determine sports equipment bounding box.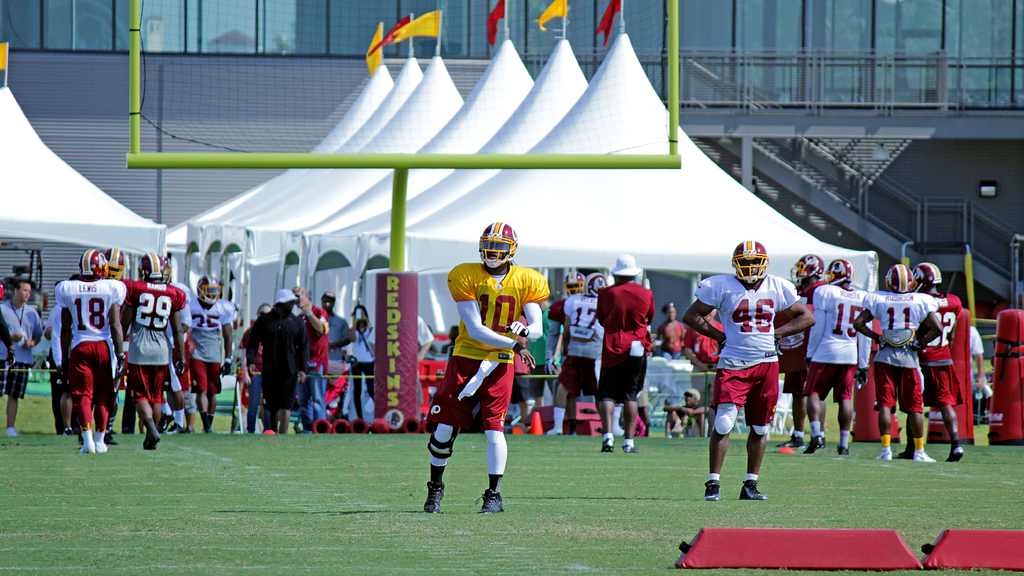
Determined: region(111, 249, 128, 279).
